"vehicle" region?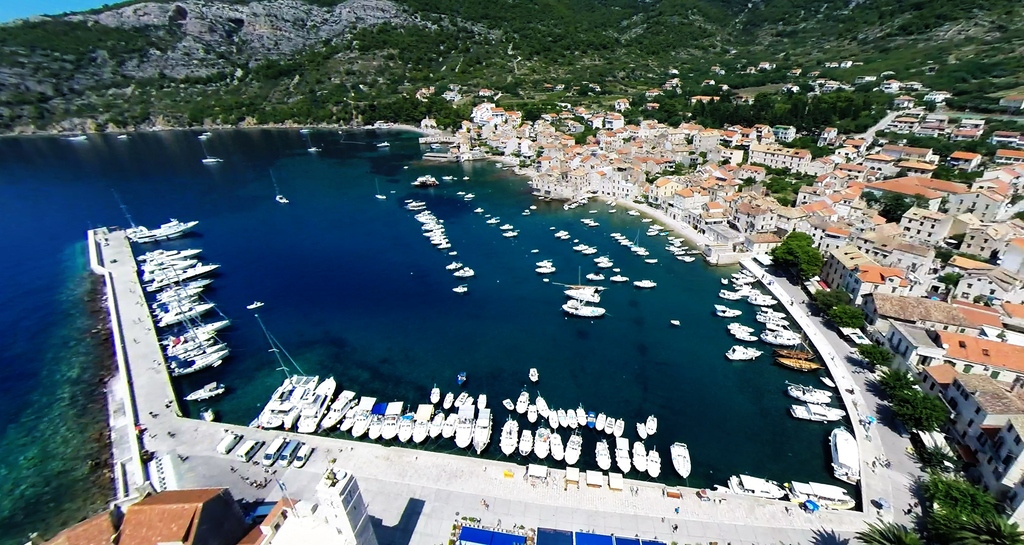
detection(583, 243, 596, 257)
